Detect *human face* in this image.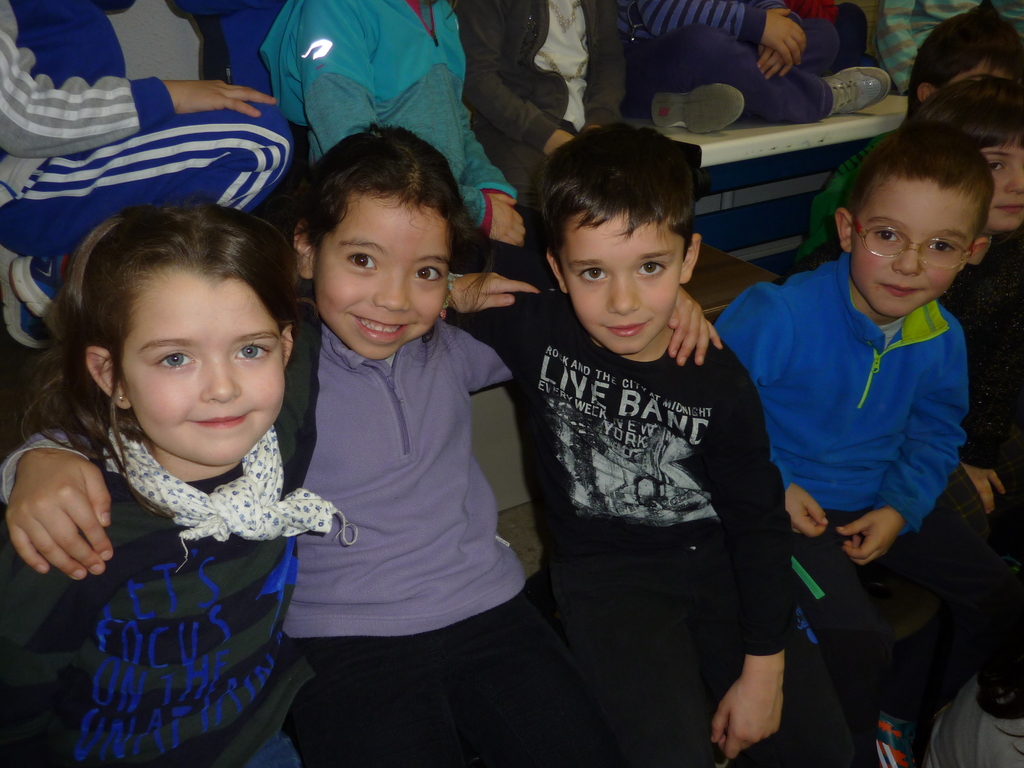
Detection: <bbox>120, 271, 284, 470</bbox>.
